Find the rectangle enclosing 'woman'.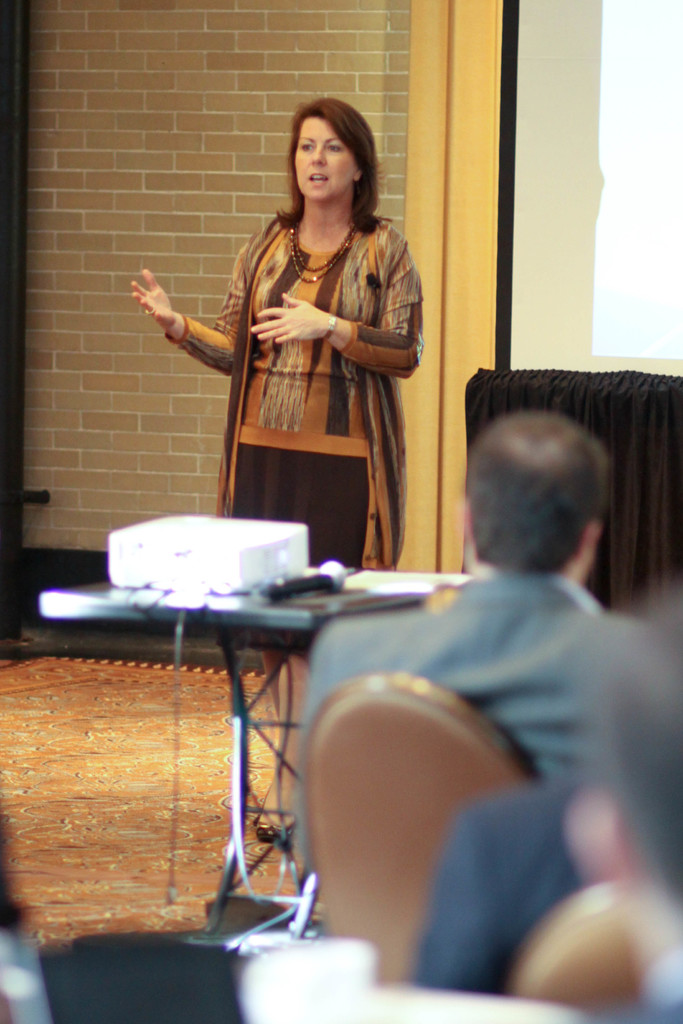
<region>135, 99, 423, 836</region>.
